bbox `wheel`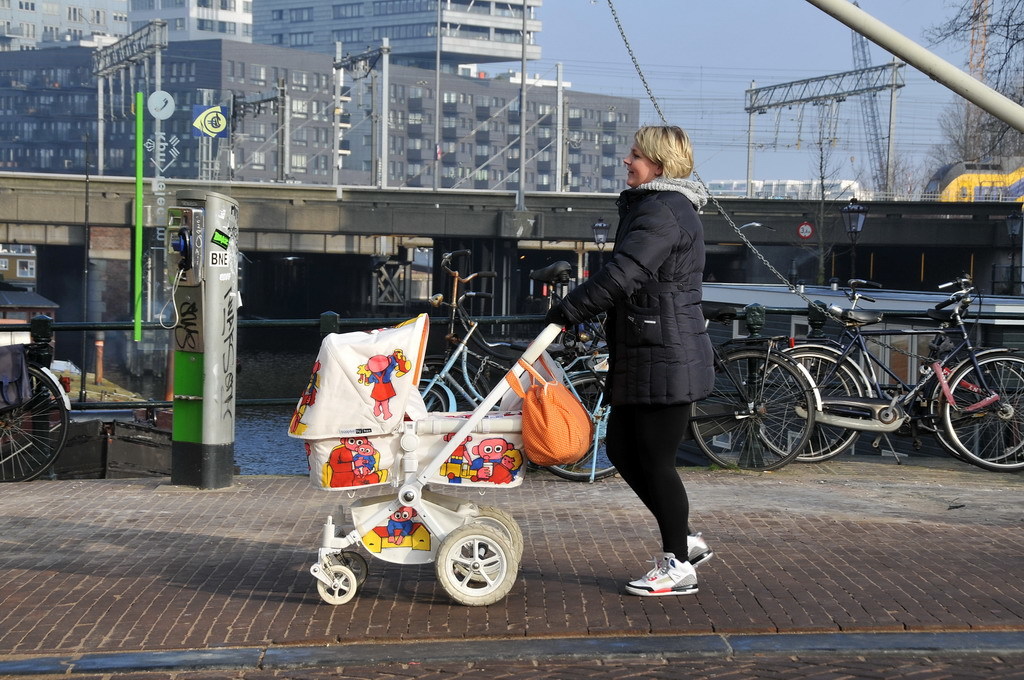
(946, 356, 1023, 466)
